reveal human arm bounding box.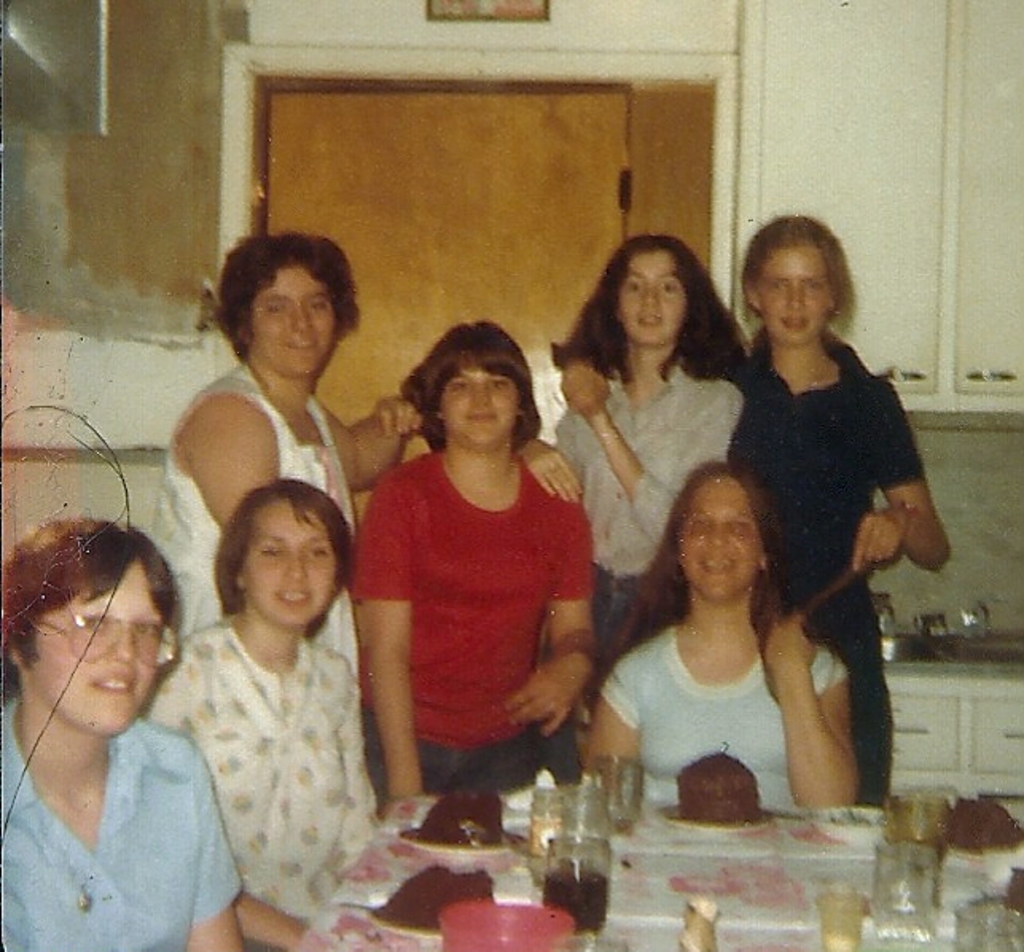
Revealed: left=519, top=412, right=584, bottom=501.
